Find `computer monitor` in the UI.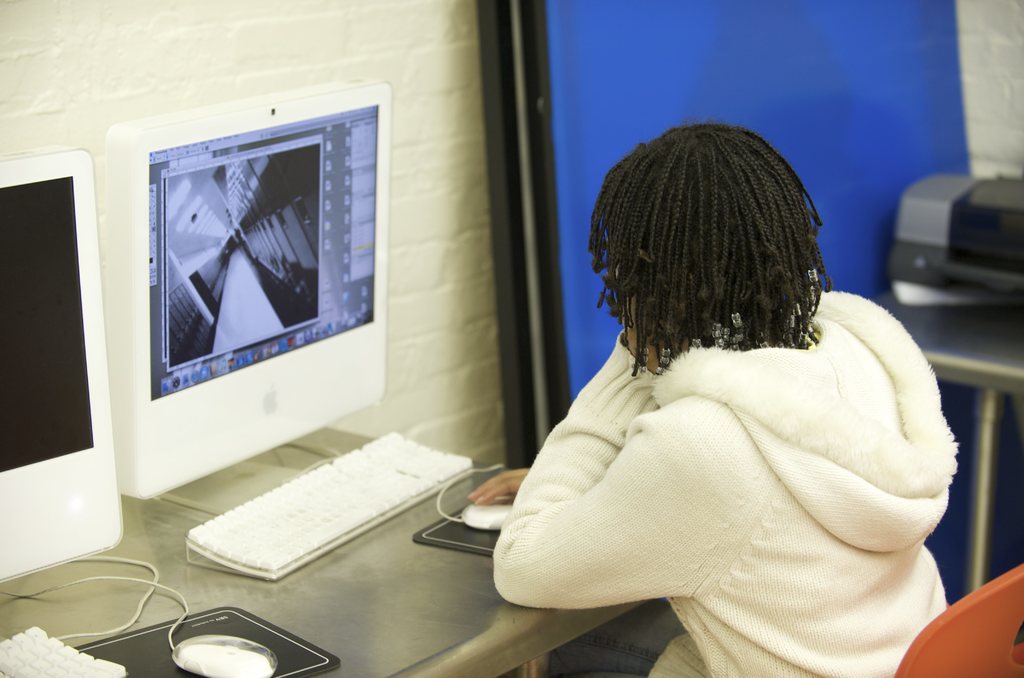
UI element at box(0, 144, 141, 589).
